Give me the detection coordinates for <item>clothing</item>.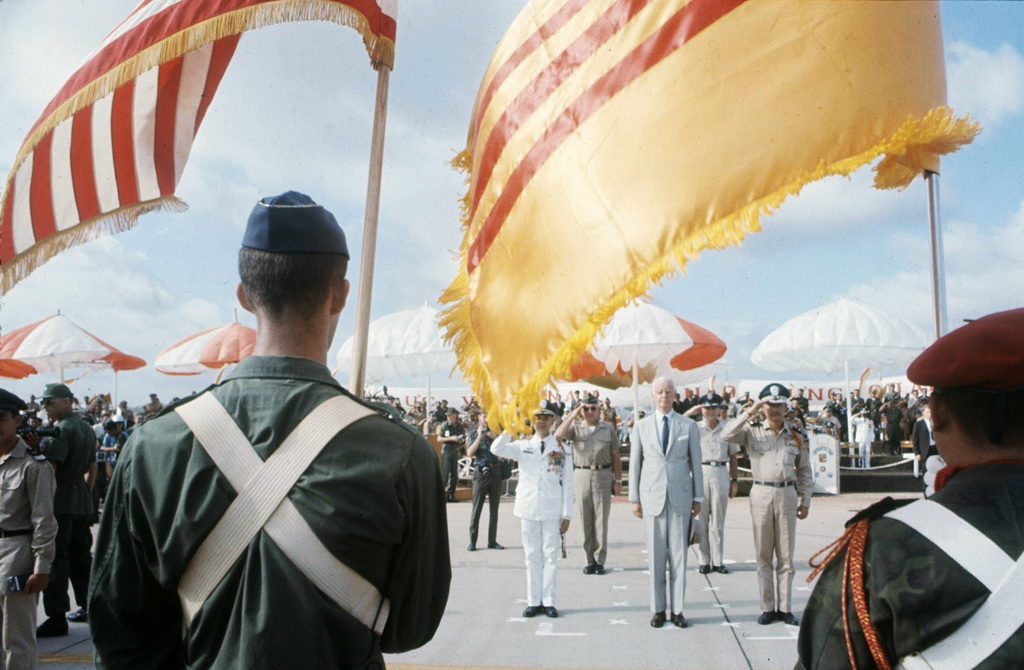
<region>564, 422, 615, 580</region>.
